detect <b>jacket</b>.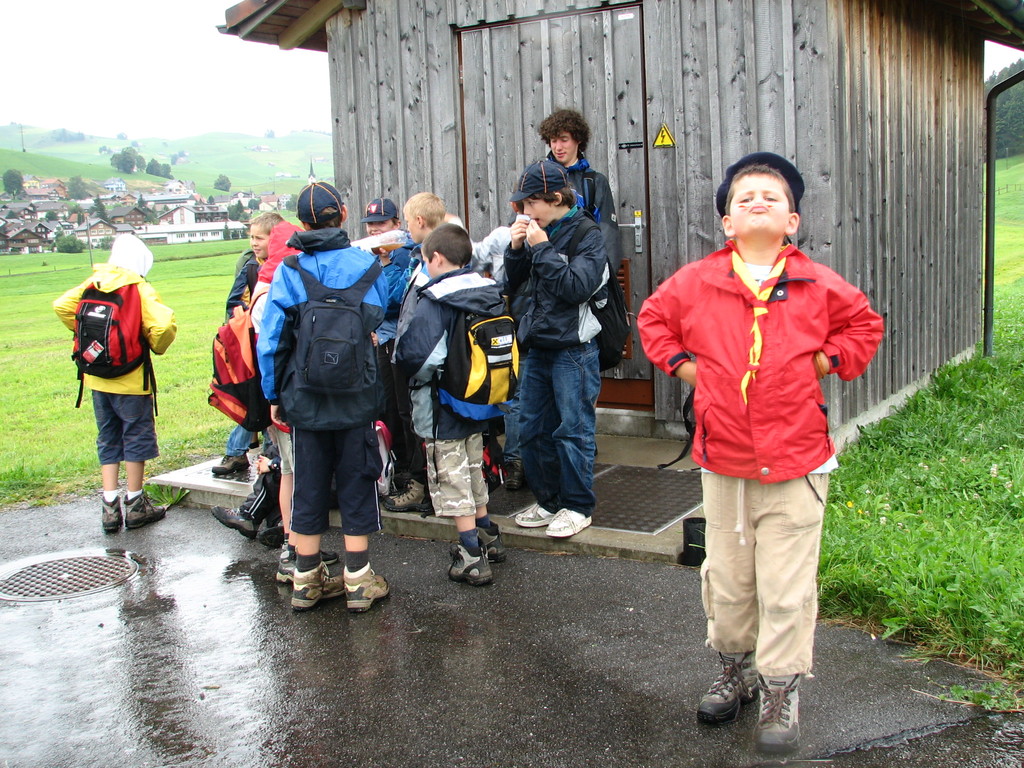
Detected at crop(391, 260, 488, 438).
